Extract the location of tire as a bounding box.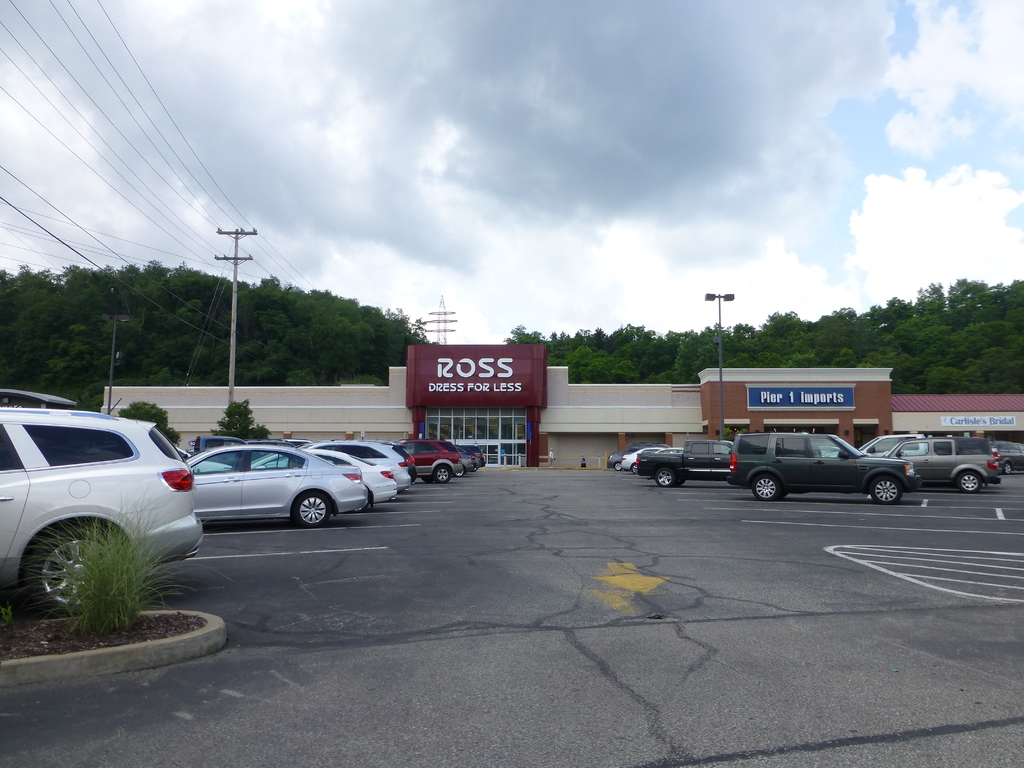
crop(351, 489, 370, 511).
